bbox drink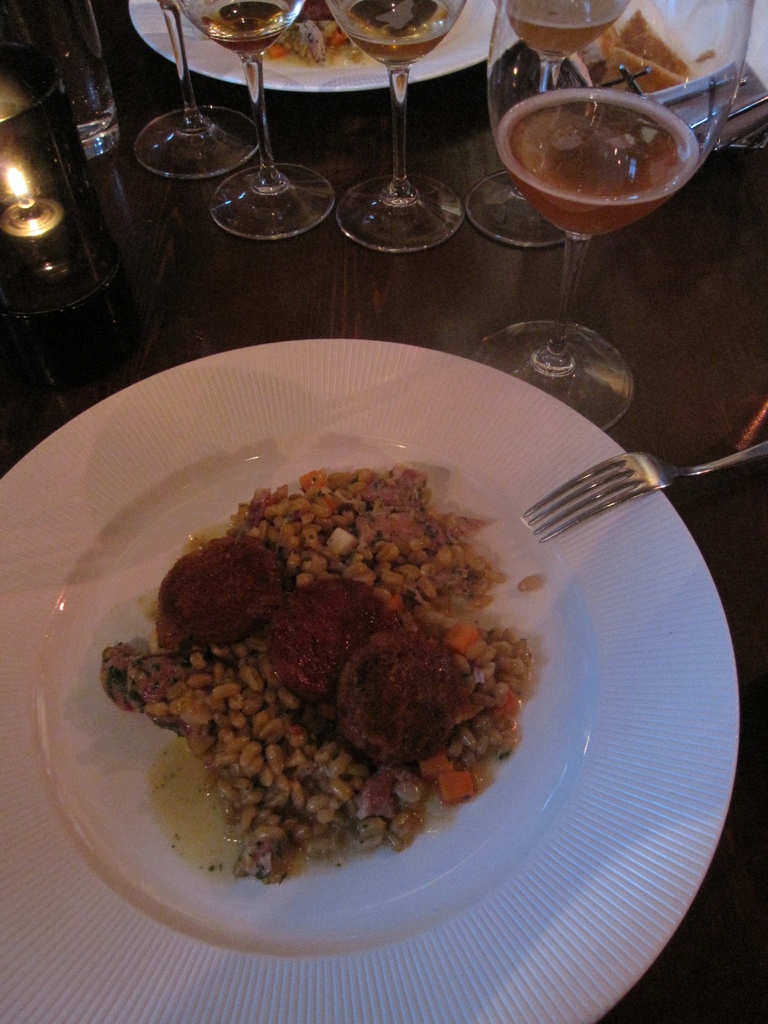
box=[328, 0, 468, 246]
